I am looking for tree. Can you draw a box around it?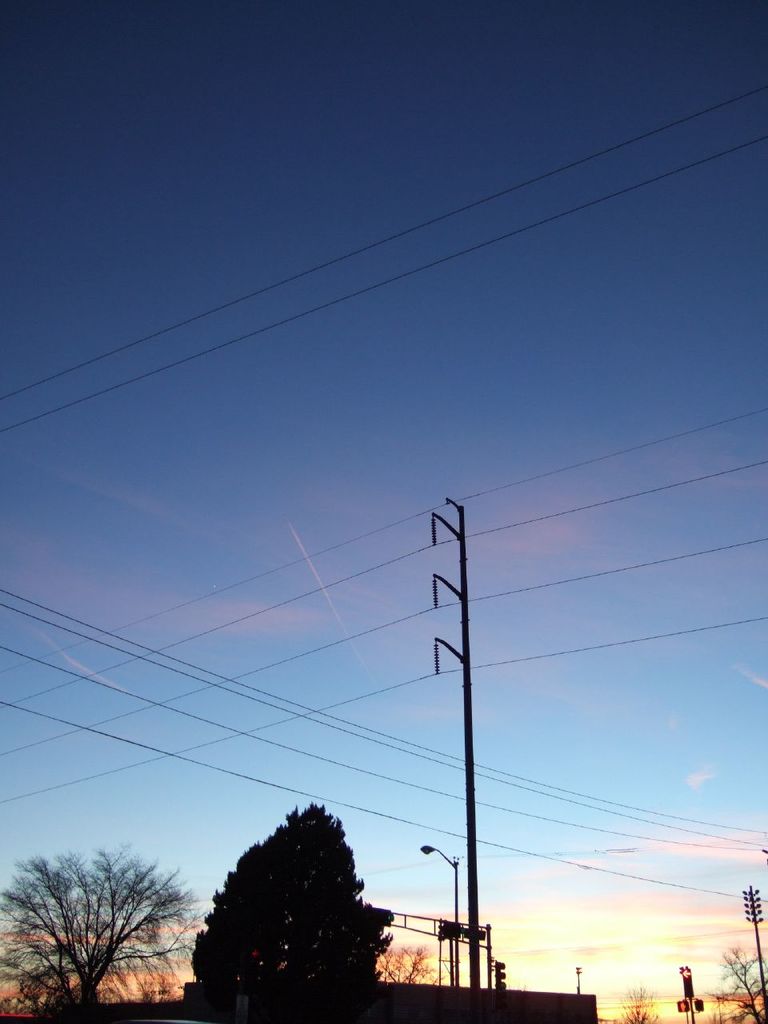
Sure, the bounding box is [left=704, top=938, right=767, bottom=1023].
